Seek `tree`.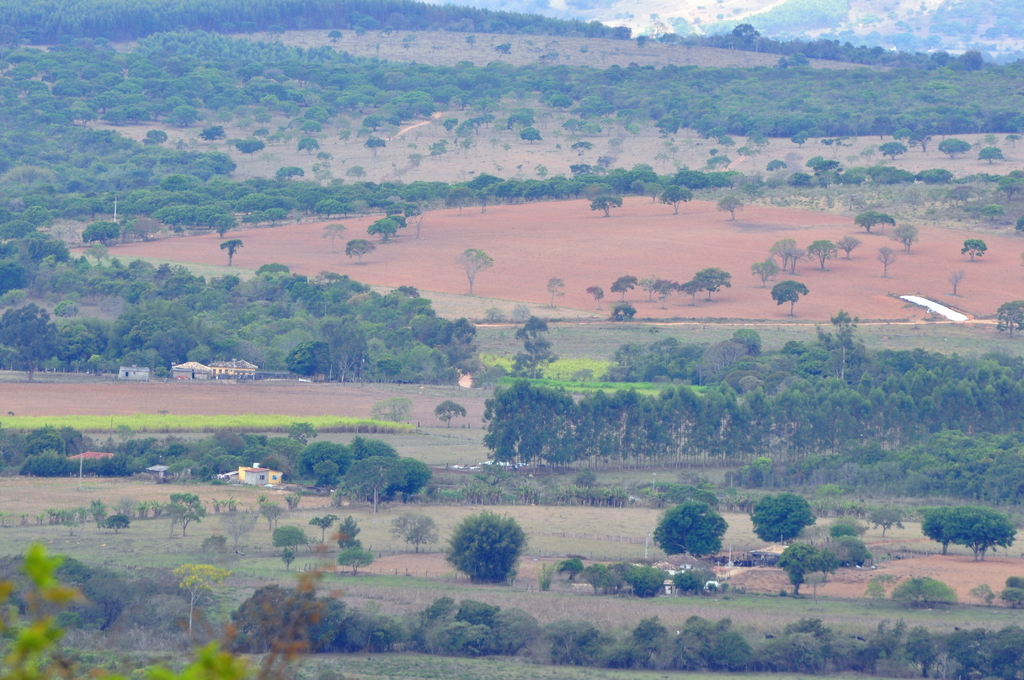
(x1=368, y1=215, x2=410, y2=247).
